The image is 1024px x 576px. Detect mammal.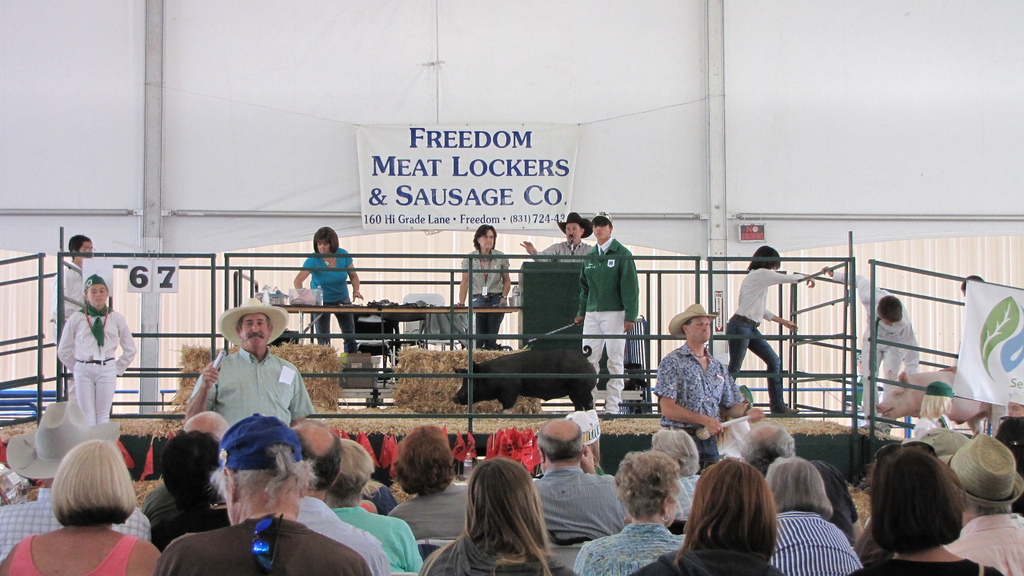
Detection: [x1=999, y1=401, x2=1023, y2=513].
